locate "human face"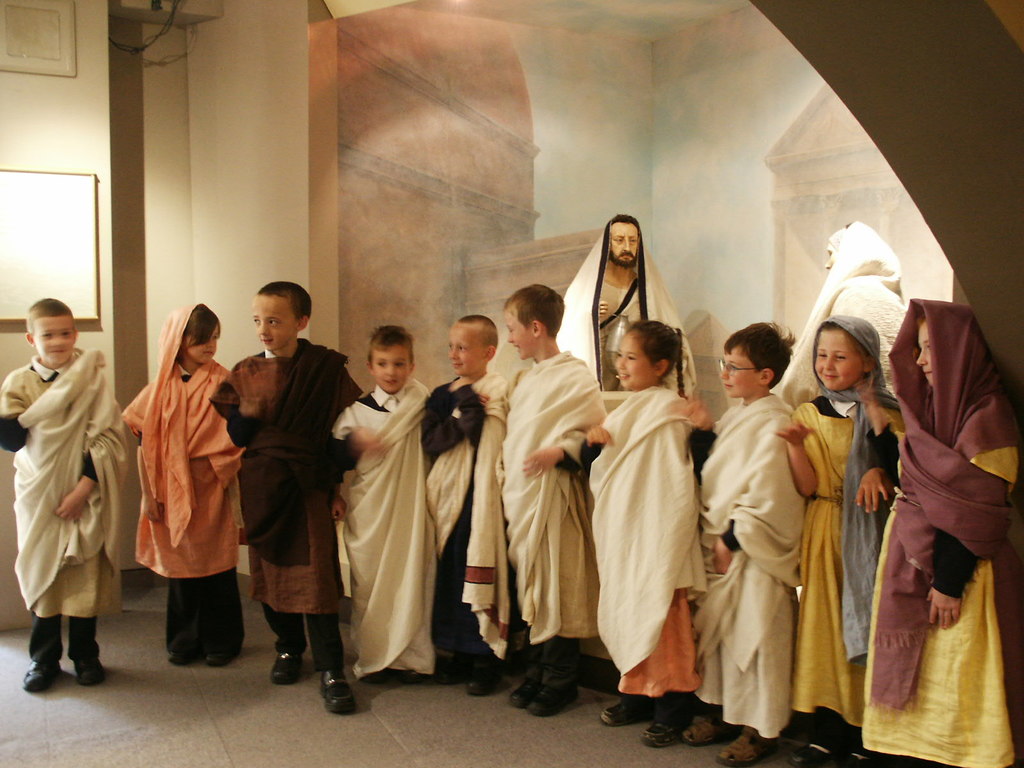
crop(611, 224, 641, 266)
